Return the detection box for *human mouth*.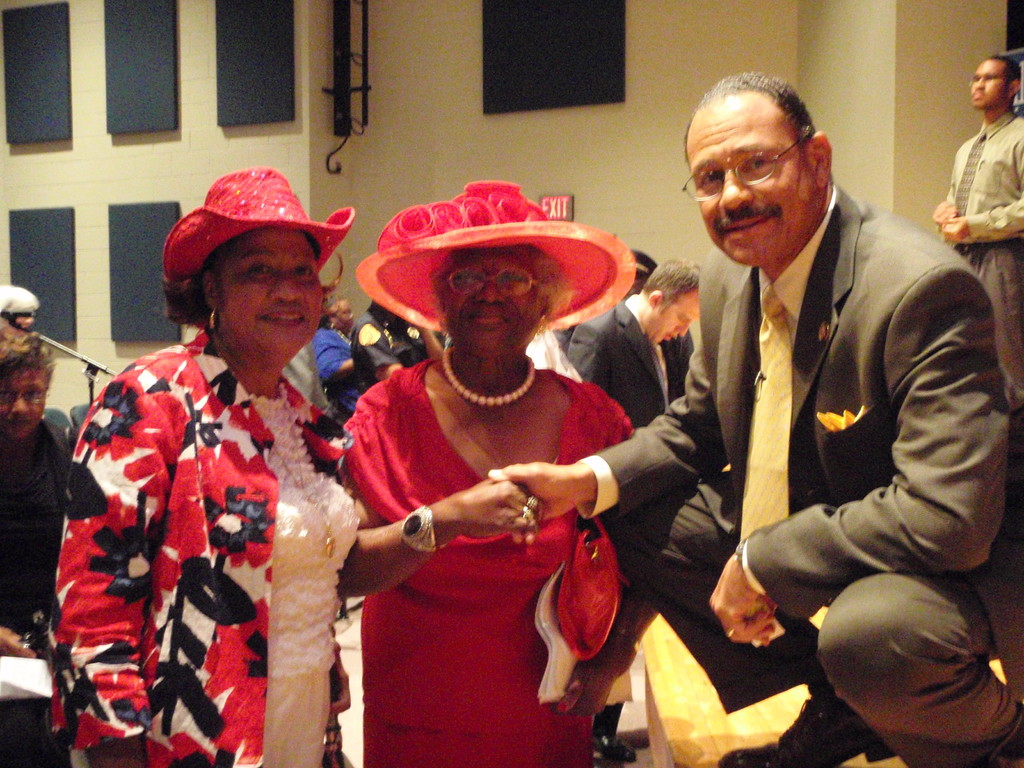
crop(4, 416, 37, 430).
